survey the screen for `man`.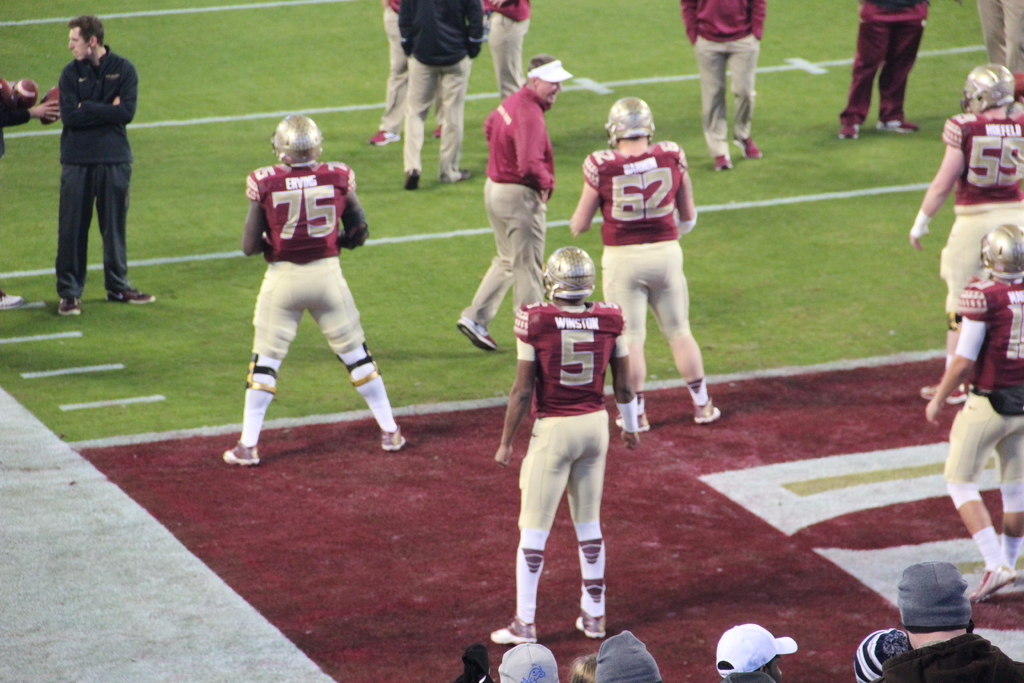
Survey found: BBox(714, 620, 781, 680).
